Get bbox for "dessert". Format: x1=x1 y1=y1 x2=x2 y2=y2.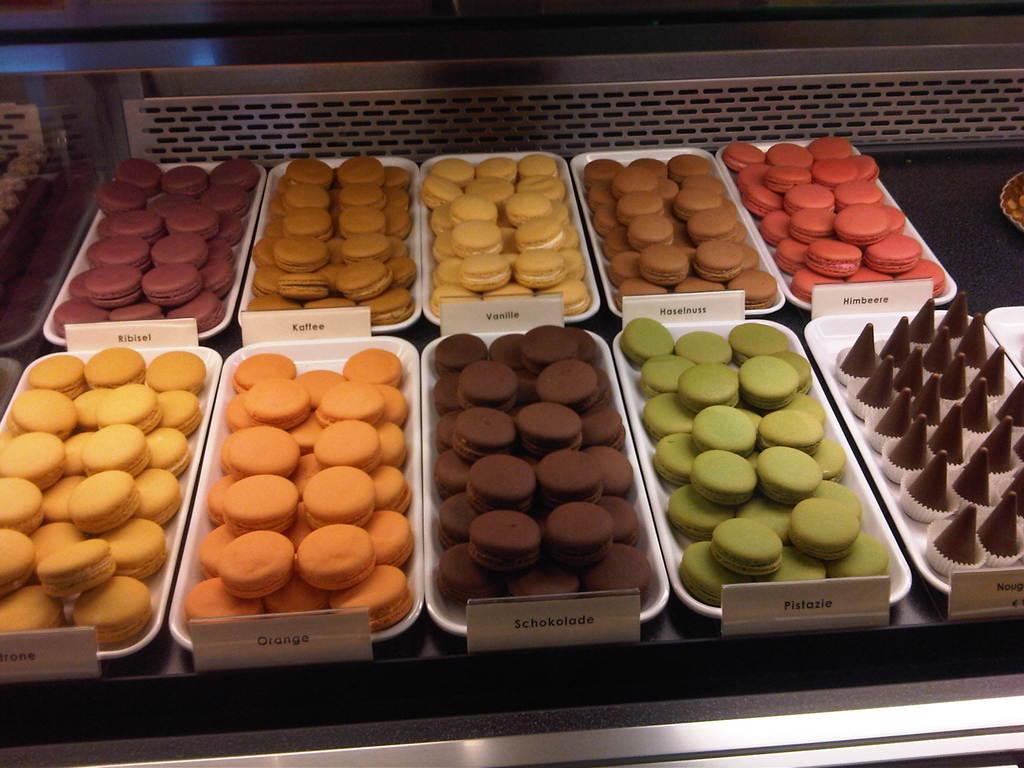
x1=435 y1=259 x2=463 y2=282.
